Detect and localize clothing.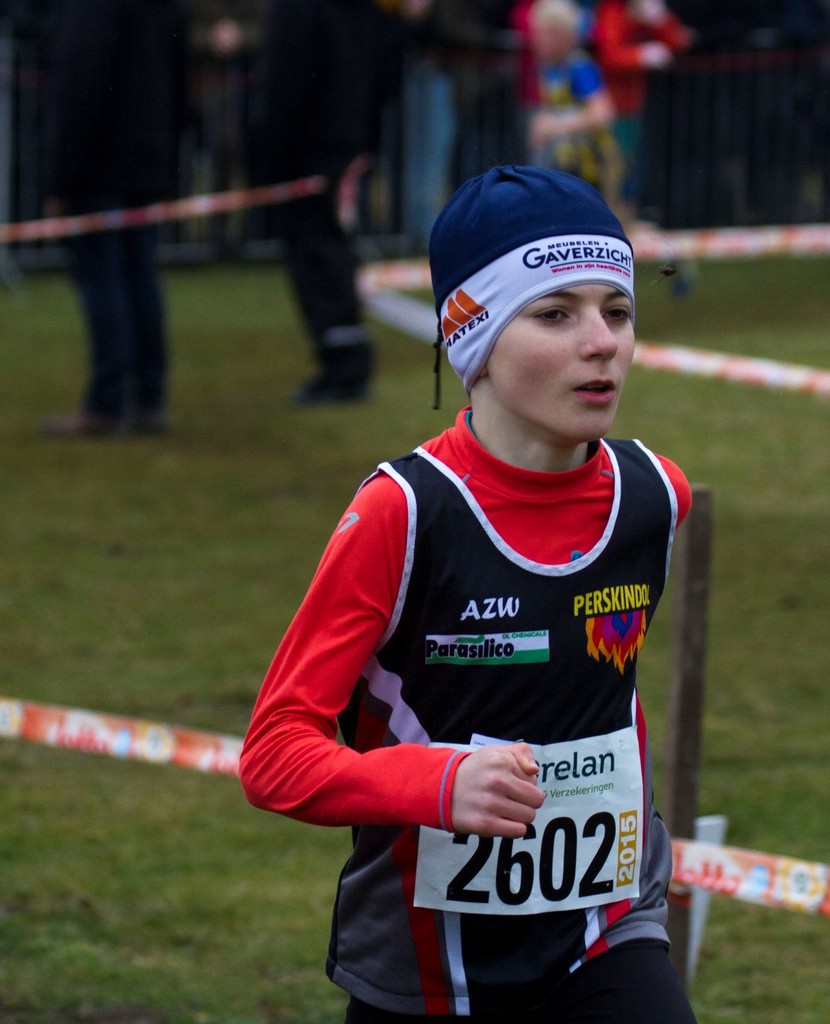
Localized at 45:0:202:418.
